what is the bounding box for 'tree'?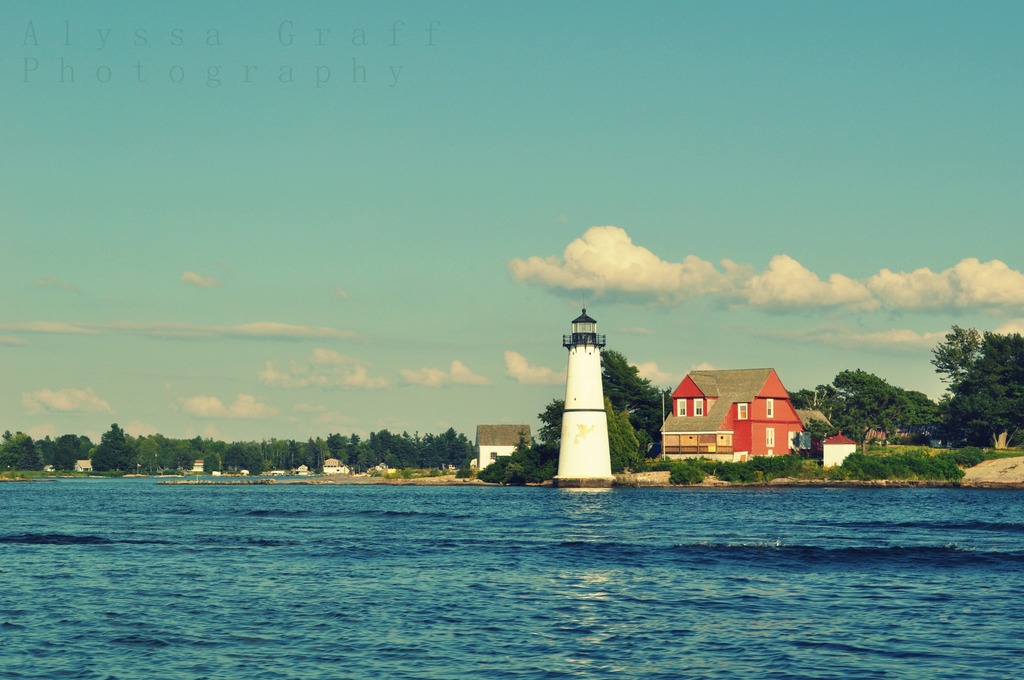
{"left": 906, "top": 389, "right": 937, "bottom": 421}.
